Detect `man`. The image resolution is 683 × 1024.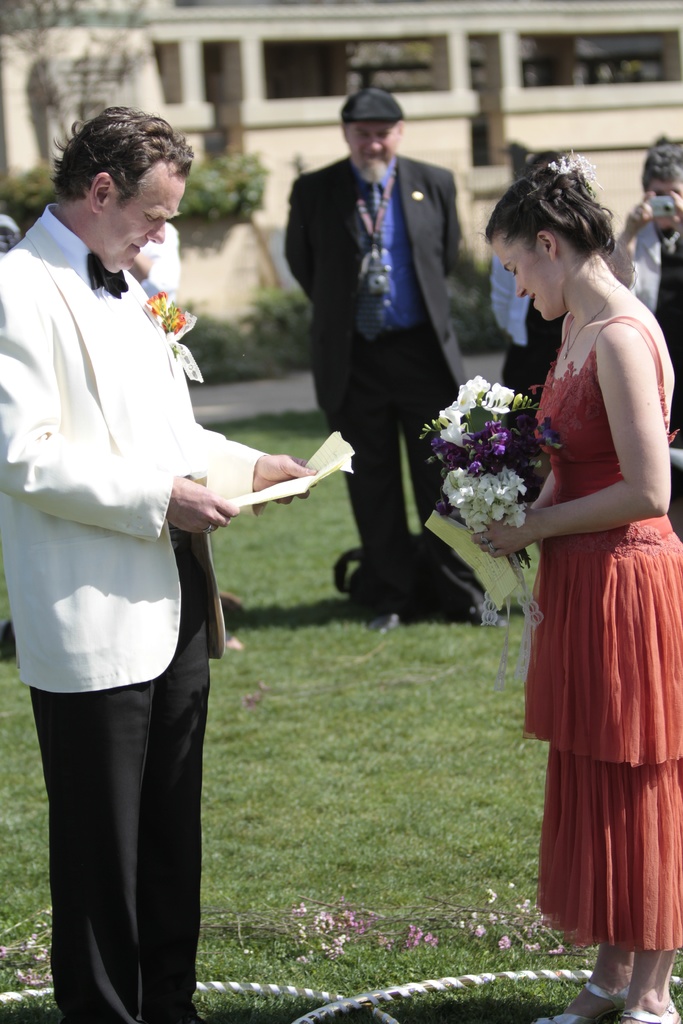
pyautogui.locateOnScreen(13, 98, 289, 1023).
